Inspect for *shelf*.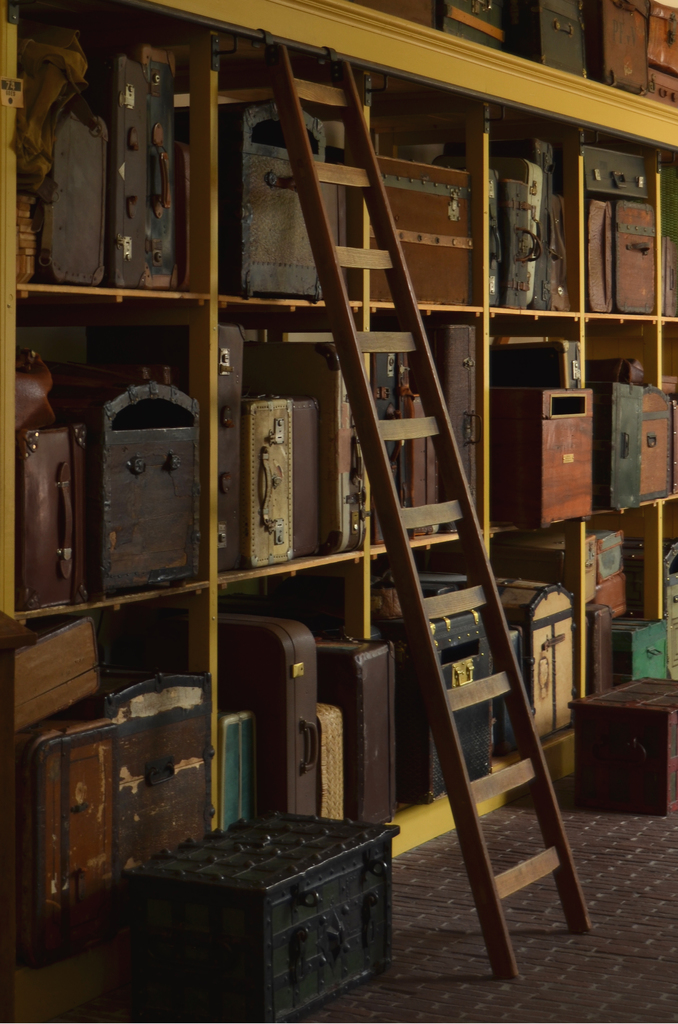
Inspection: {"x1": 205, "y1": 294, "x2": 383, "y2": 623}.
